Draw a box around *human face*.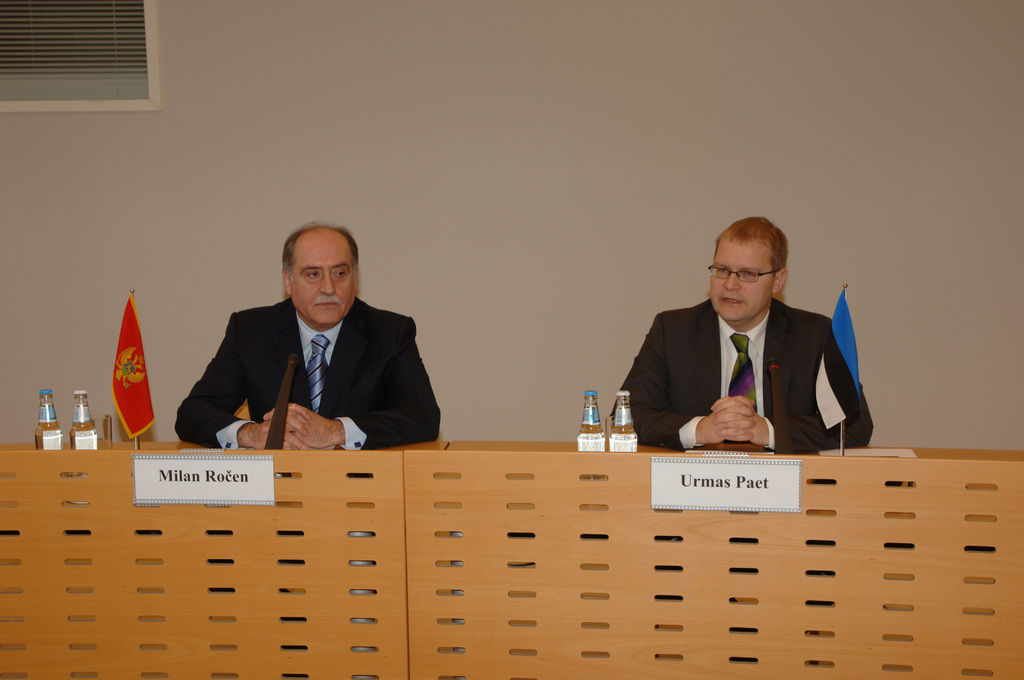
bbox=(709, 243, 774, 321).
